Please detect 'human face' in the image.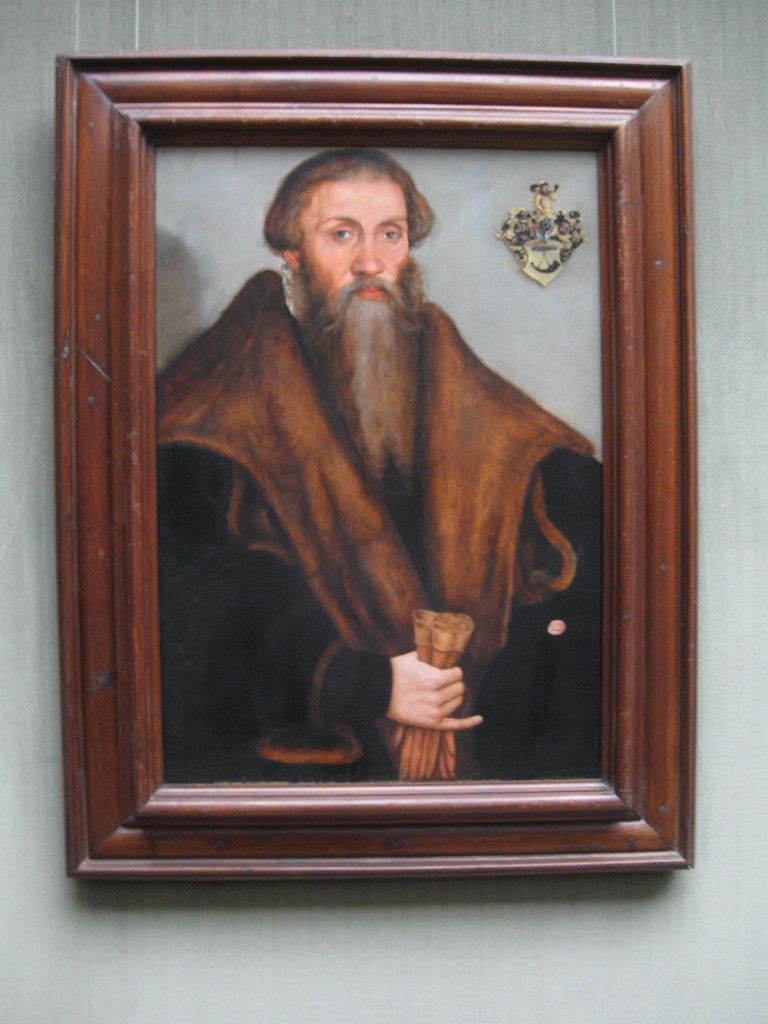
BBox(303, 182, 409, 300).
